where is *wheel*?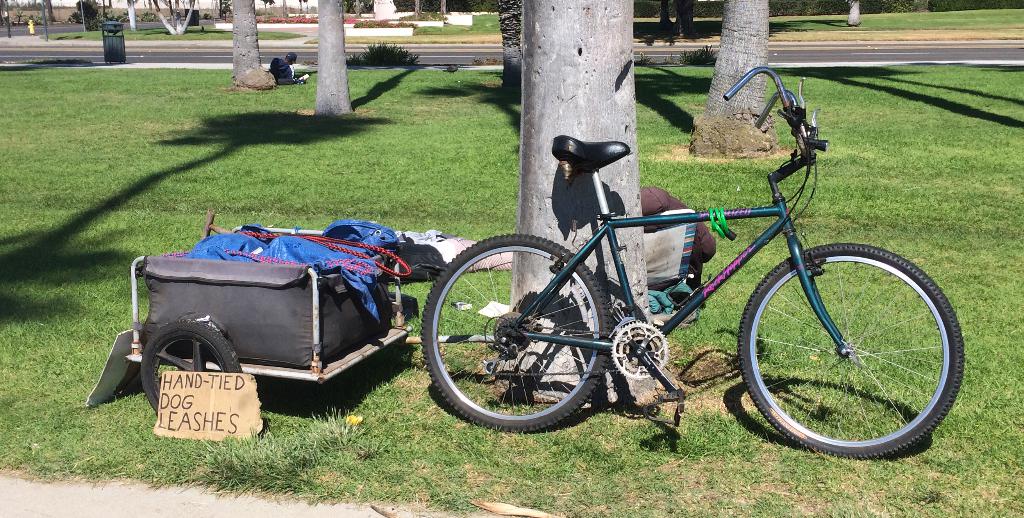
crop(419, 232, 612, 432).
